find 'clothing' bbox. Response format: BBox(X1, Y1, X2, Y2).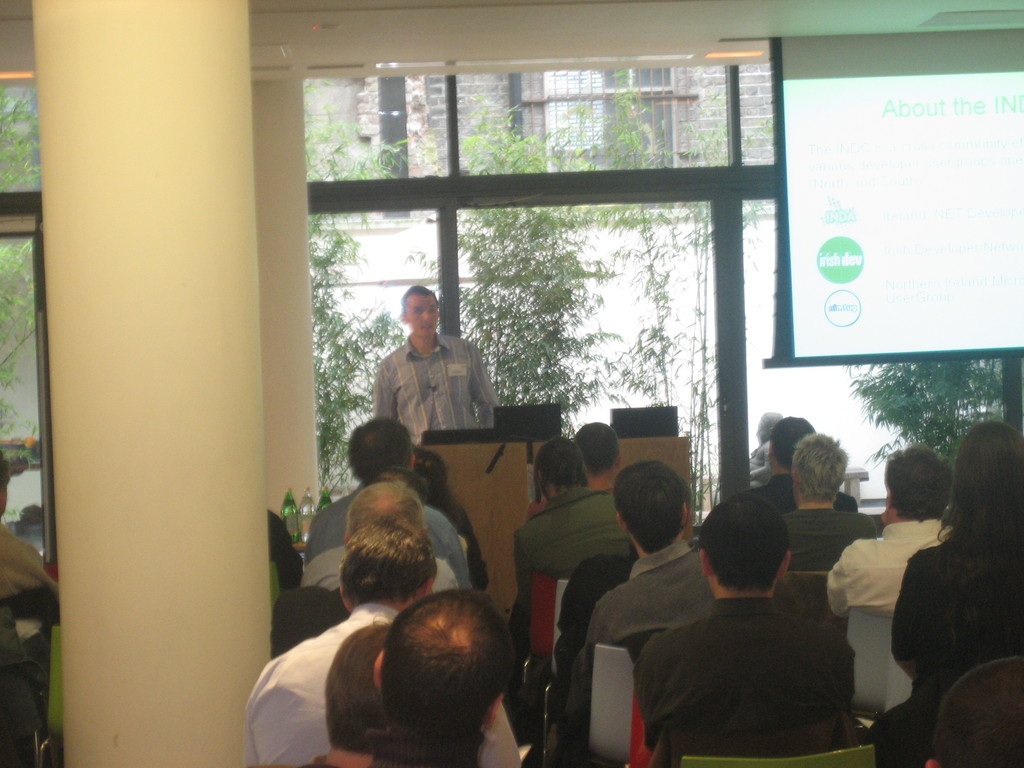
BBox(875, 528, 1023, 761).
